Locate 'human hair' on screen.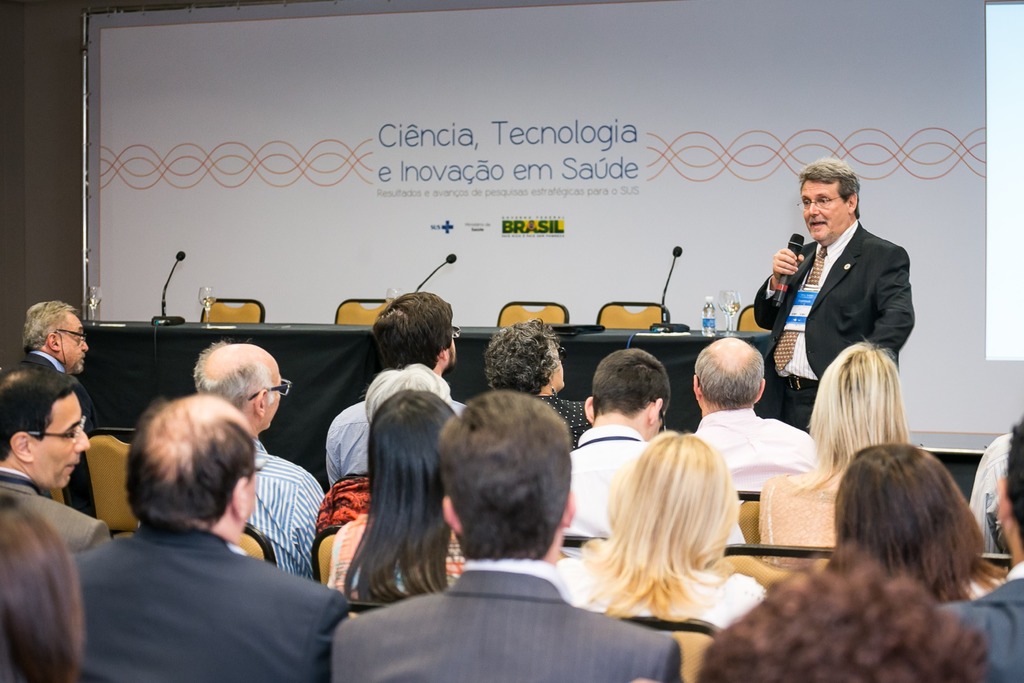
On screen at 100/381/248/563.
